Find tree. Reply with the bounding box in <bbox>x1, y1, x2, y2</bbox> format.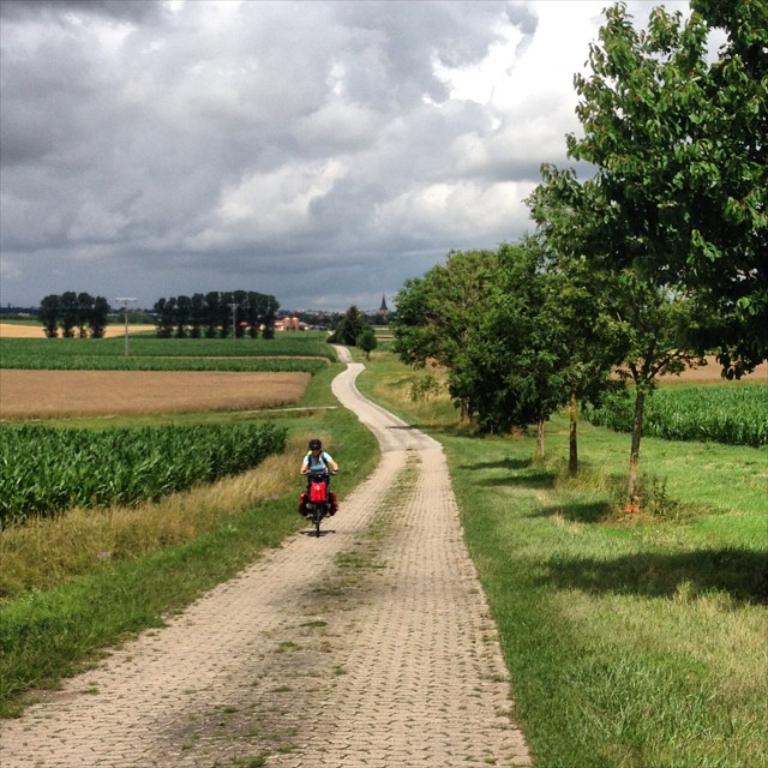
<bbox>55, 290, 74, 338</bbox>.
